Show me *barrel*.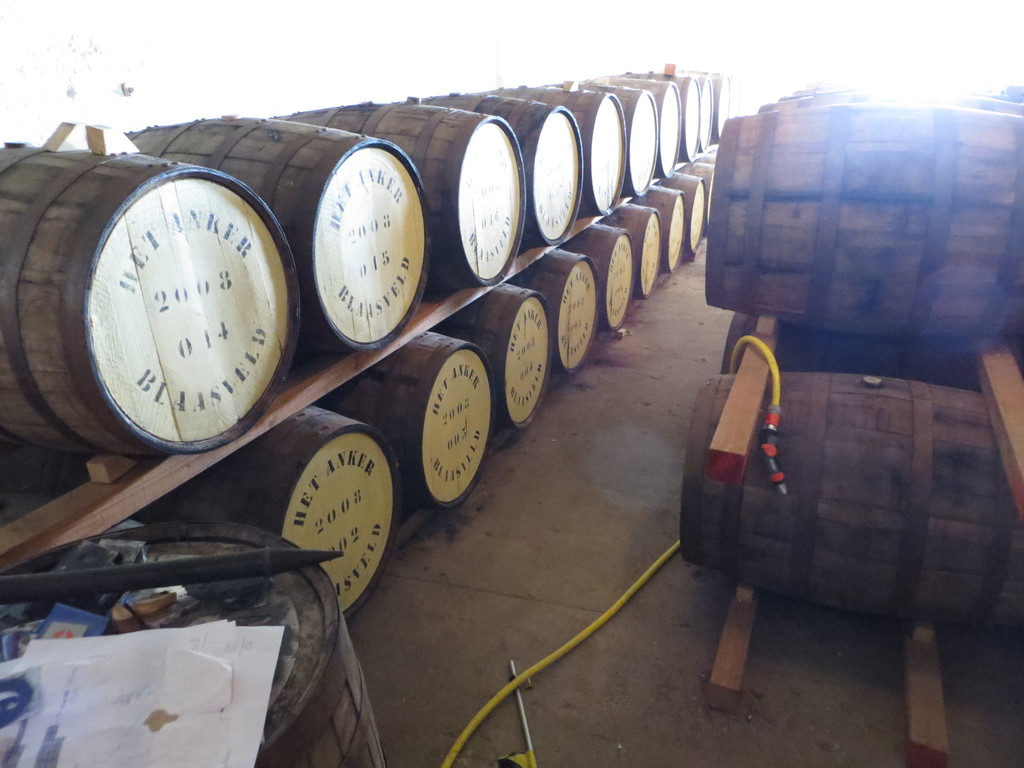
*barrel* is here: 0,519,382,767.
